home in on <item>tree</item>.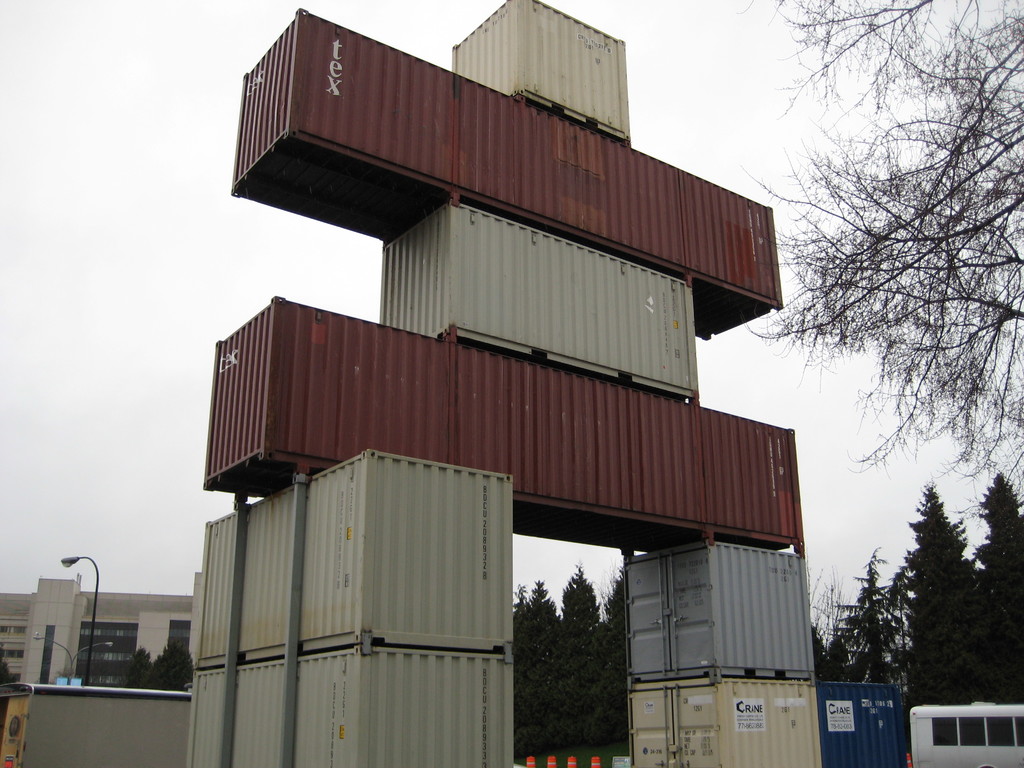
Homed in at crop(969, 465, 1022, 732).
